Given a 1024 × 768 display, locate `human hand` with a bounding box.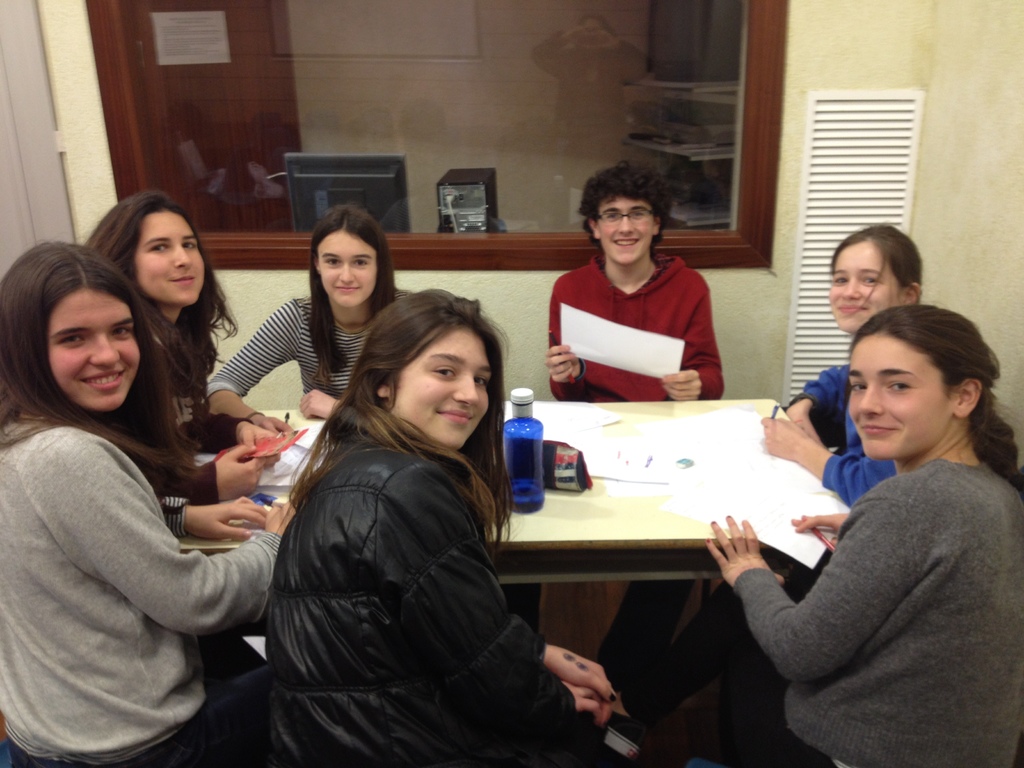
Located: 237:422:282:470.
